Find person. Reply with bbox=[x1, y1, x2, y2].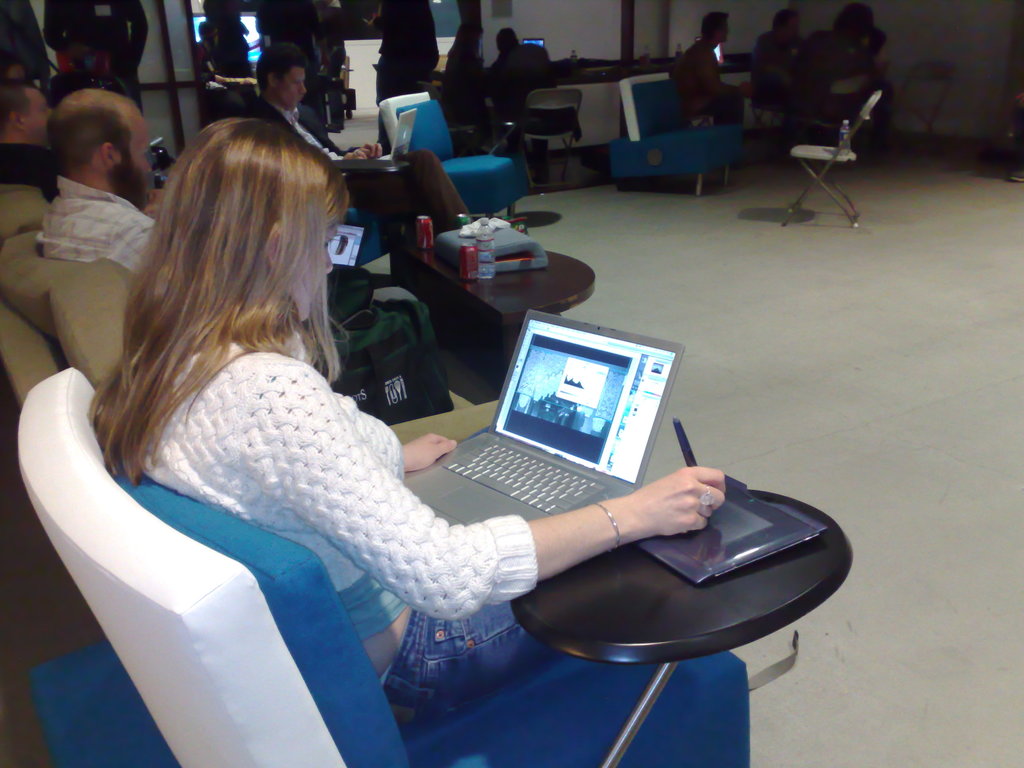
bbox=[38, 84, 177, 280].
